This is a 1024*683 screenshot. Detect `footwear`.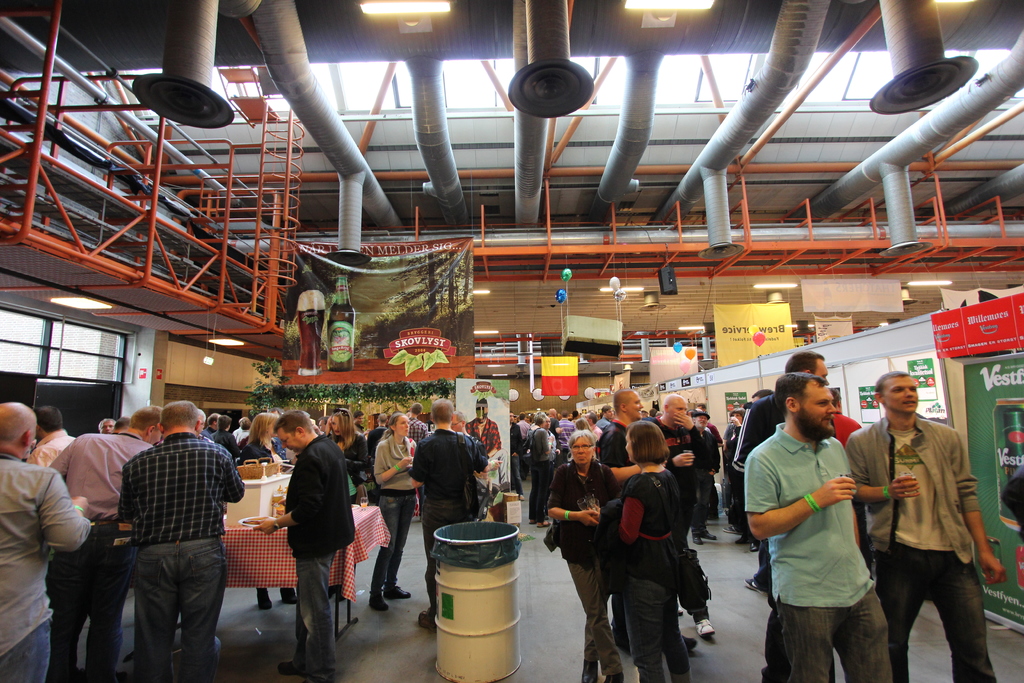
(left=519, top=493, right=525, bottom=500).
